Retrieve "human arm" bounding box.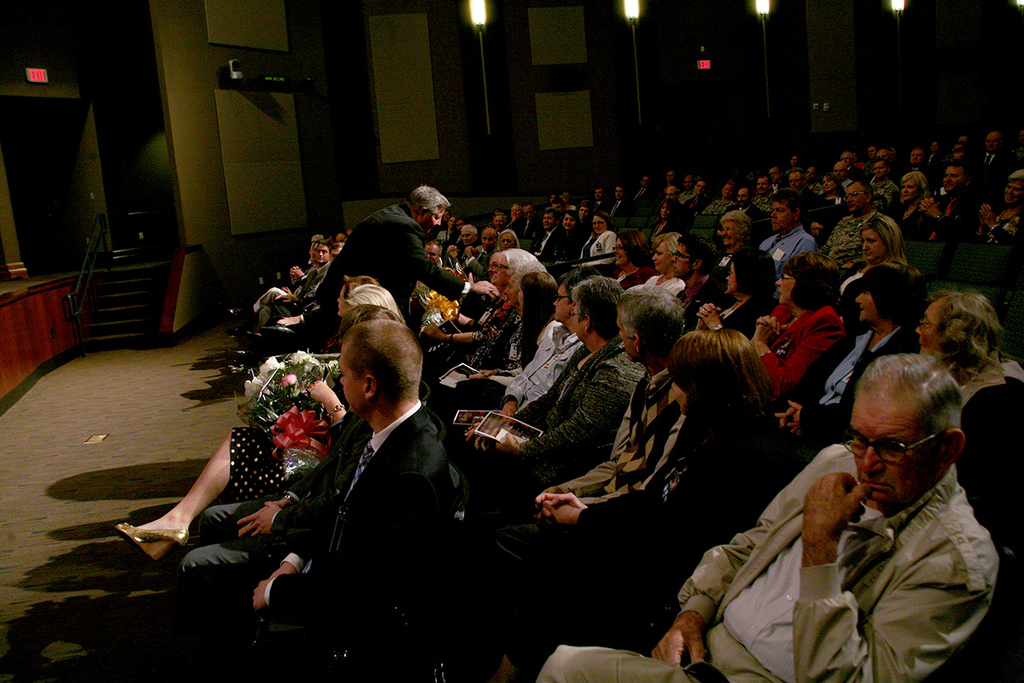
Bounding box: [446,243,457,267].
